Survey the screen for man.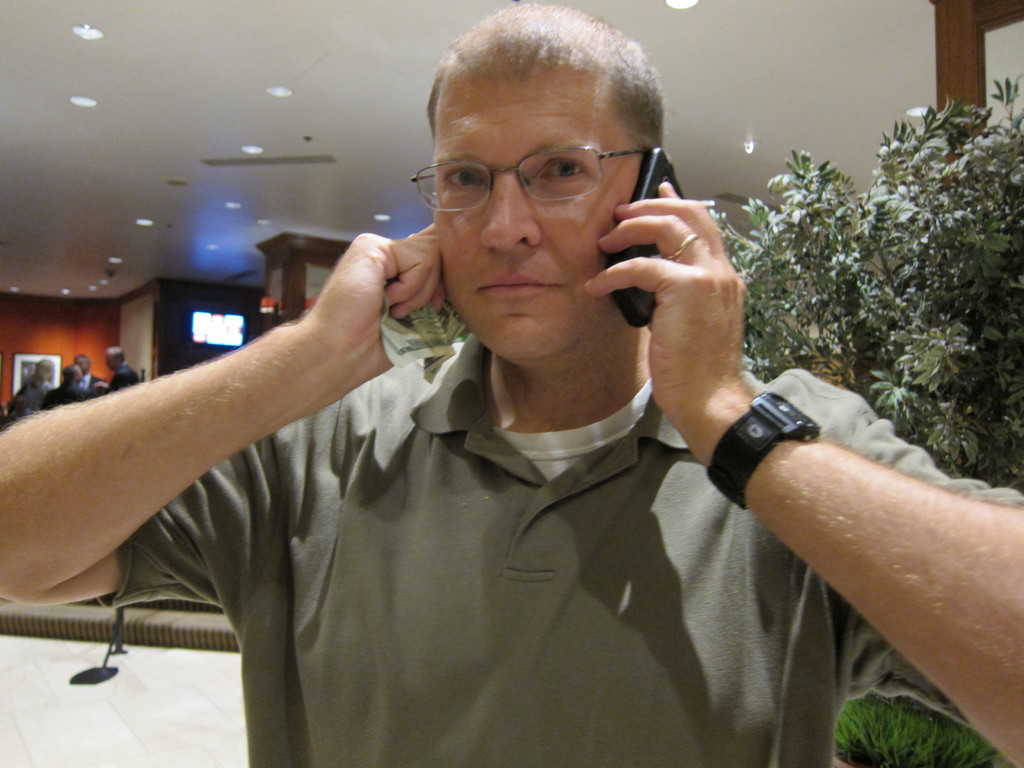
Survey found: 19:353:57:410.
